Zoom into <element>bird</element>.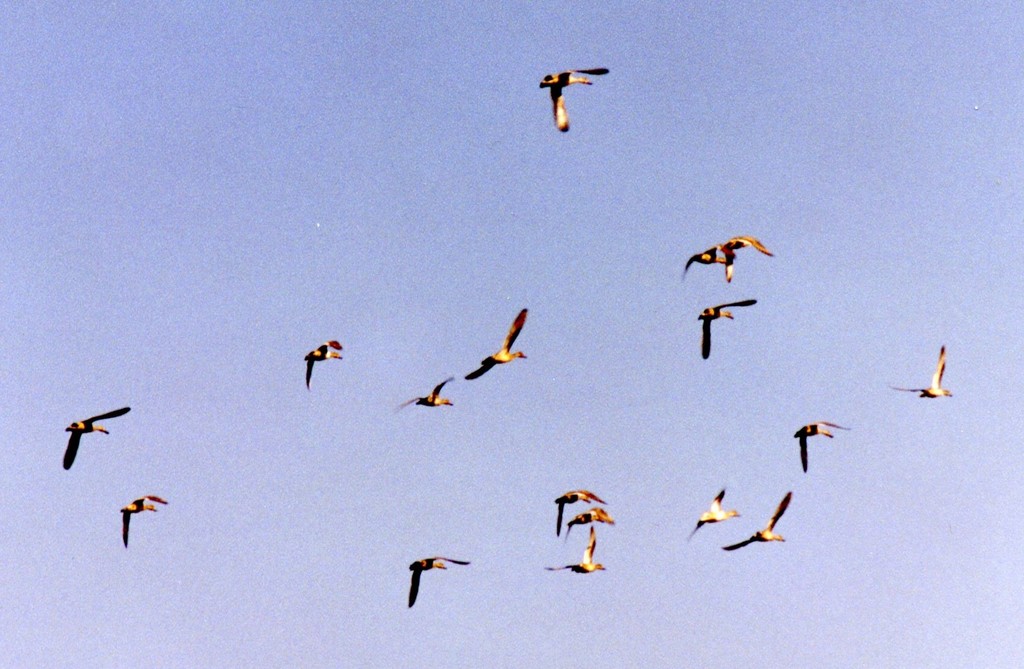
Zoom target: (298, 336, 352, 383).
